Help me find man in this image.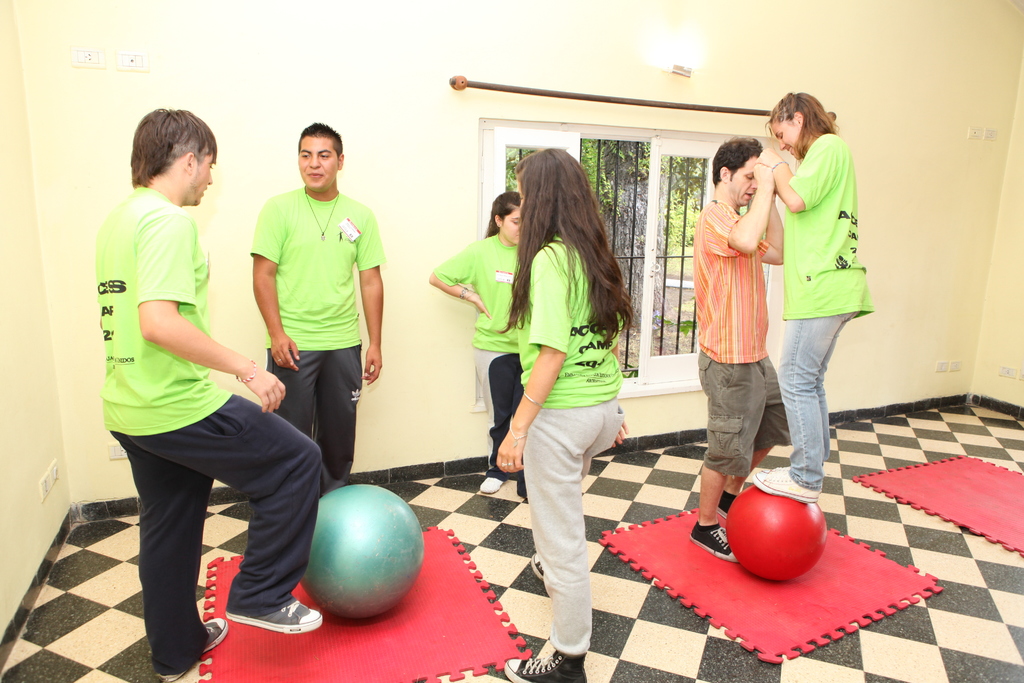
Found it: BBox(247, 119, 391, 510).
